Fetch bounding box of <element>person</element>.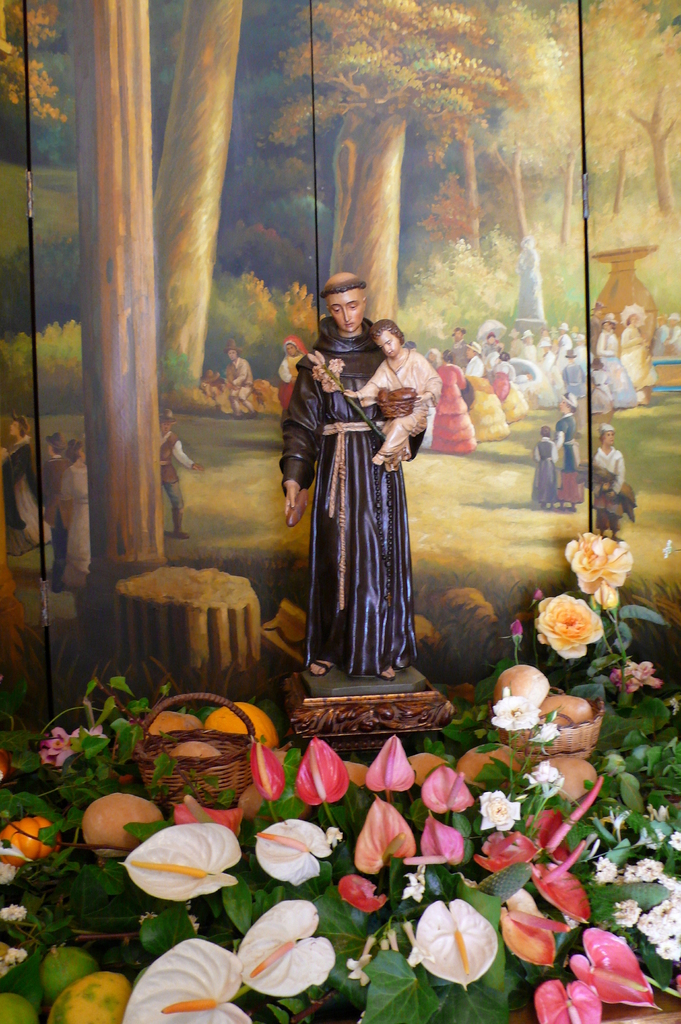
Bbox: bbox=(0, 406, 52, 557).
